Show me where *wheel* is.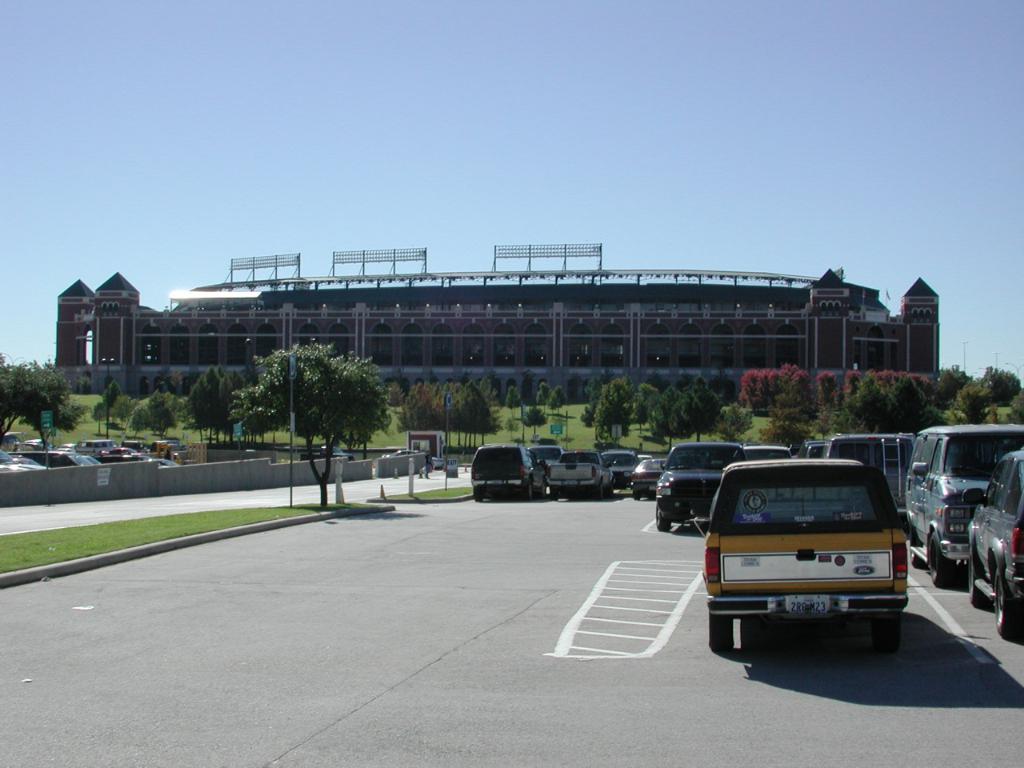
*wheel* is at bbox=[473, 494, 483, 503].
